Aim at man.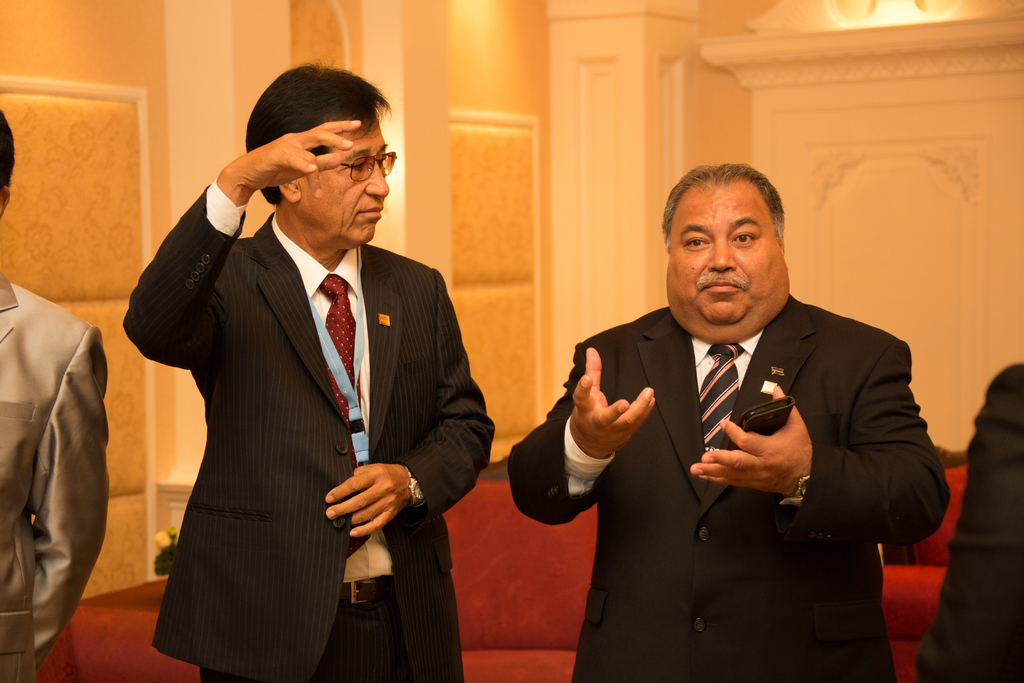
Aimed at 912/361/1023/682.
